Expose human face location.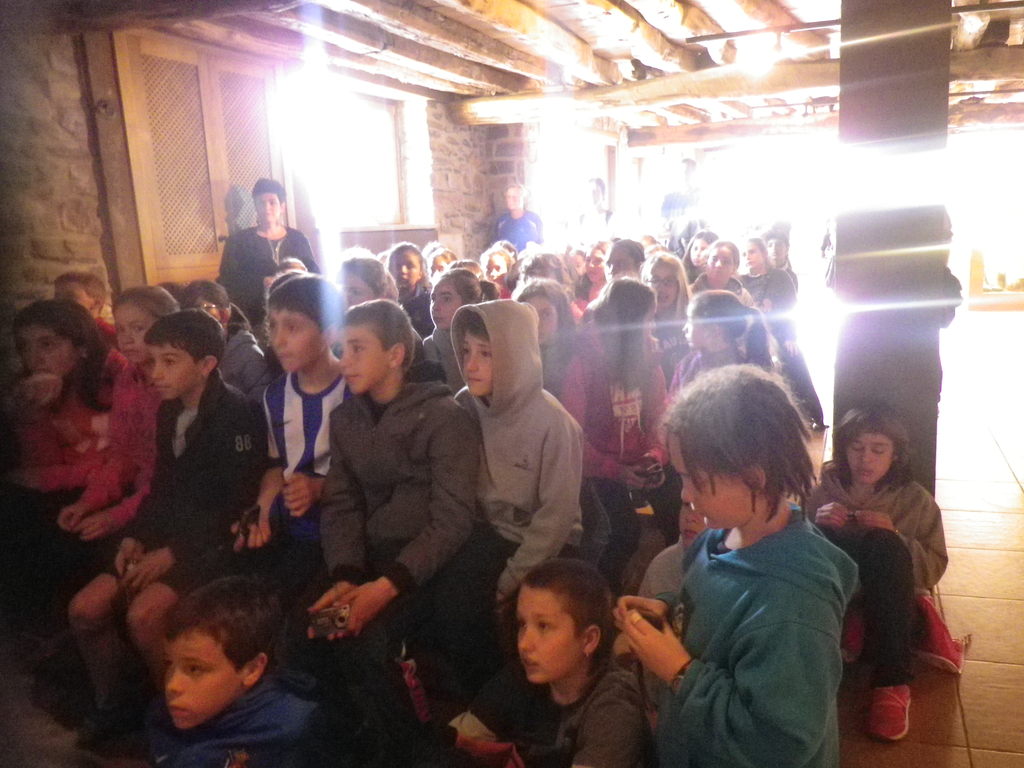
Exposed at BBox(484, 250, 506, 287).
